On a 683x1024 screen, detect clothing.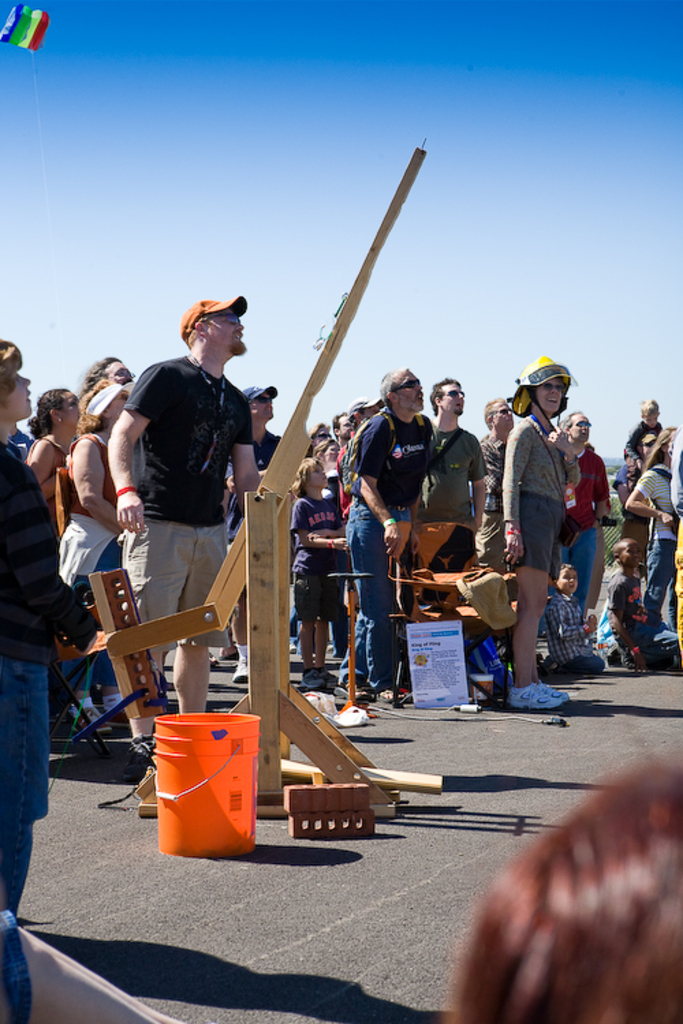
[561,431,623,603].
